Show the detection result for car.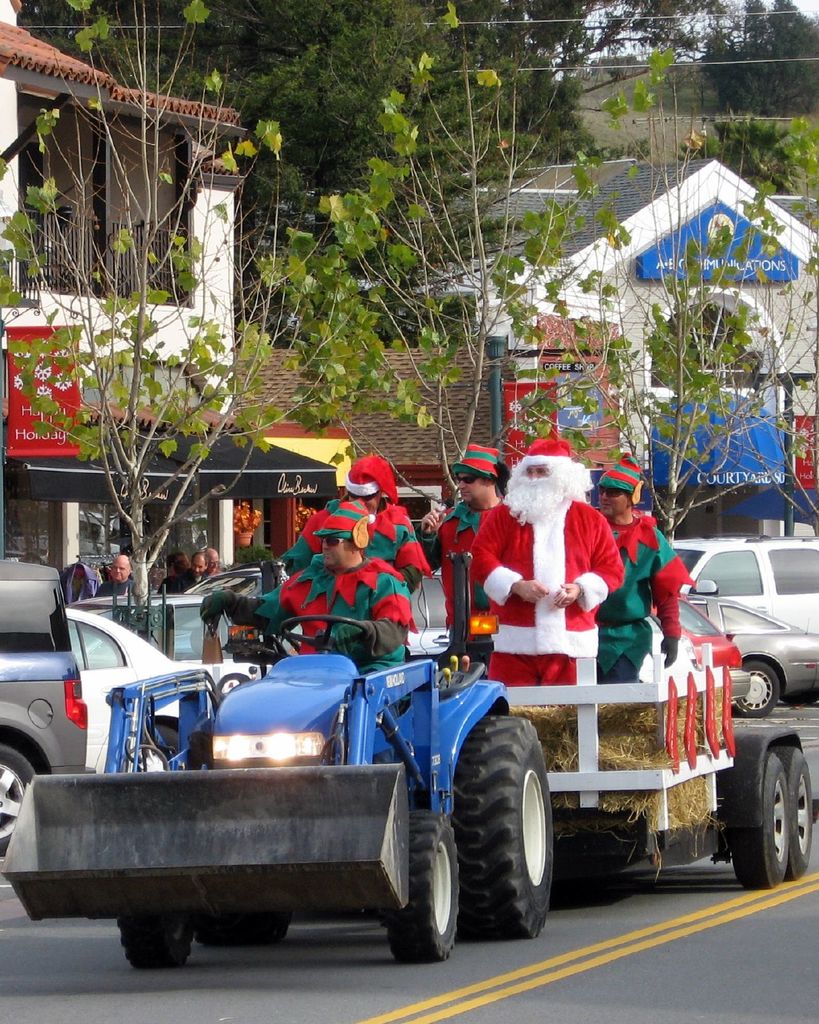
crop(71, 607, 262, 771).
